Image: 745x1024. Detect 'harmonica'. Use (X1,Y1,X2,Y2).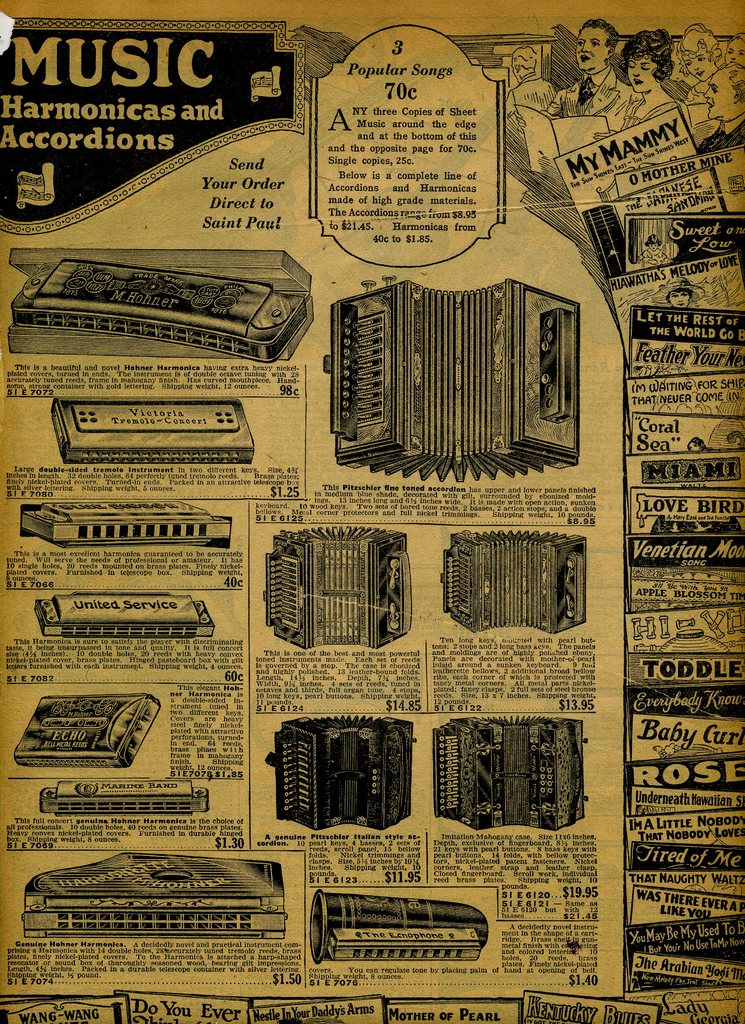
(33,595,214,636).
